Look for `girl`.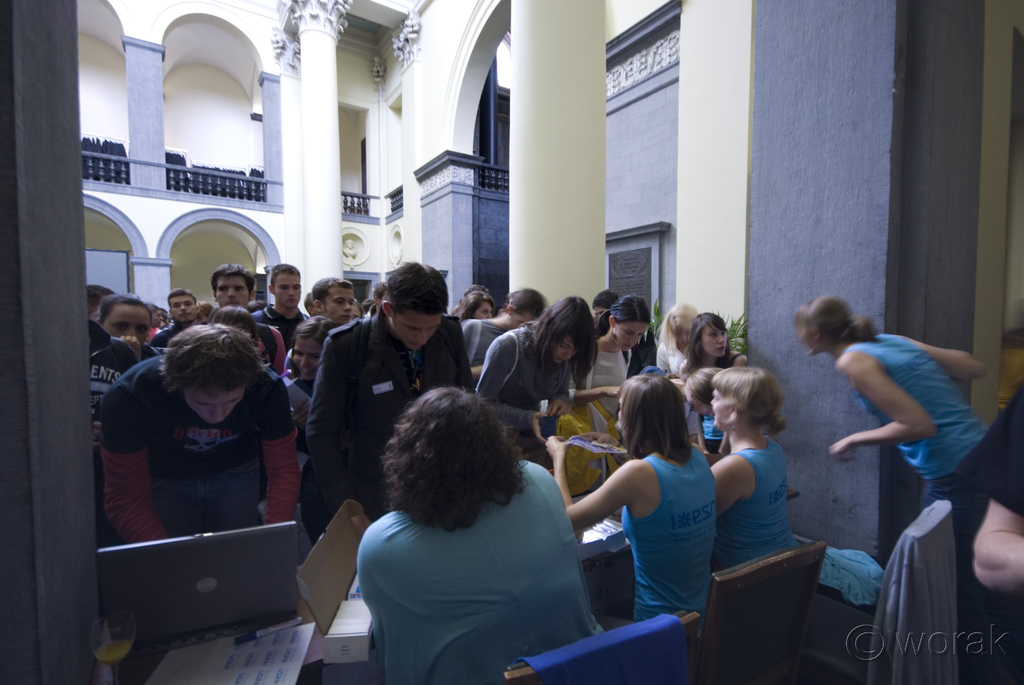
Found: region(474, 297, 595, 445).
